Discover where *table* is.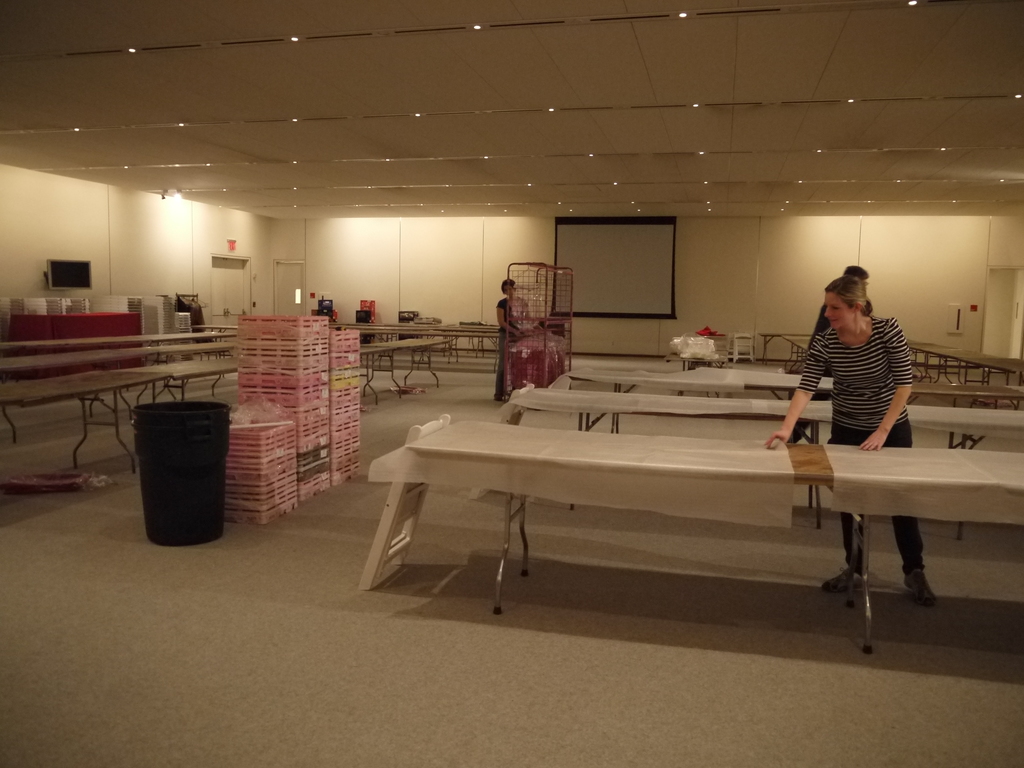
Discovered at box(335, 321, 500, 358).
